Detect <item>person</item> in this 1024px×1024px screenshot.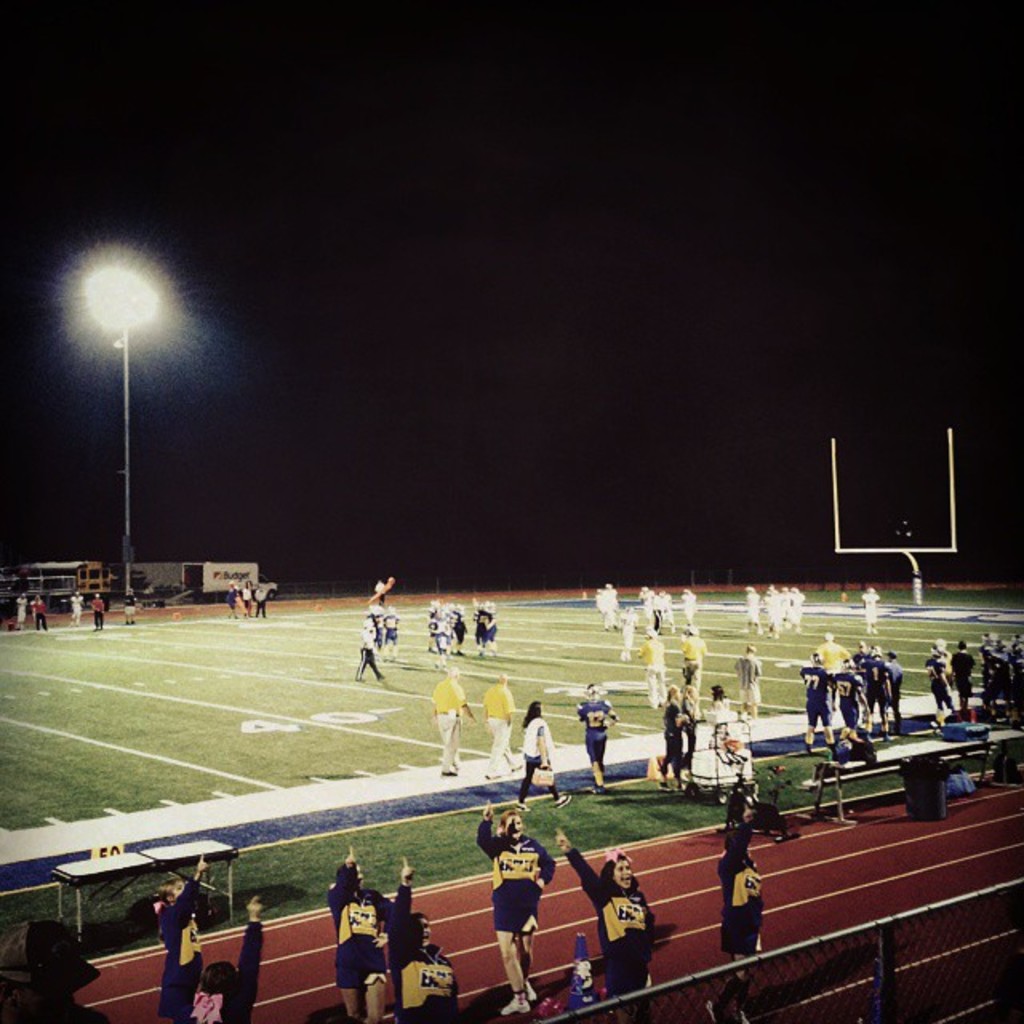
Detection: [138,853,214,1013].
